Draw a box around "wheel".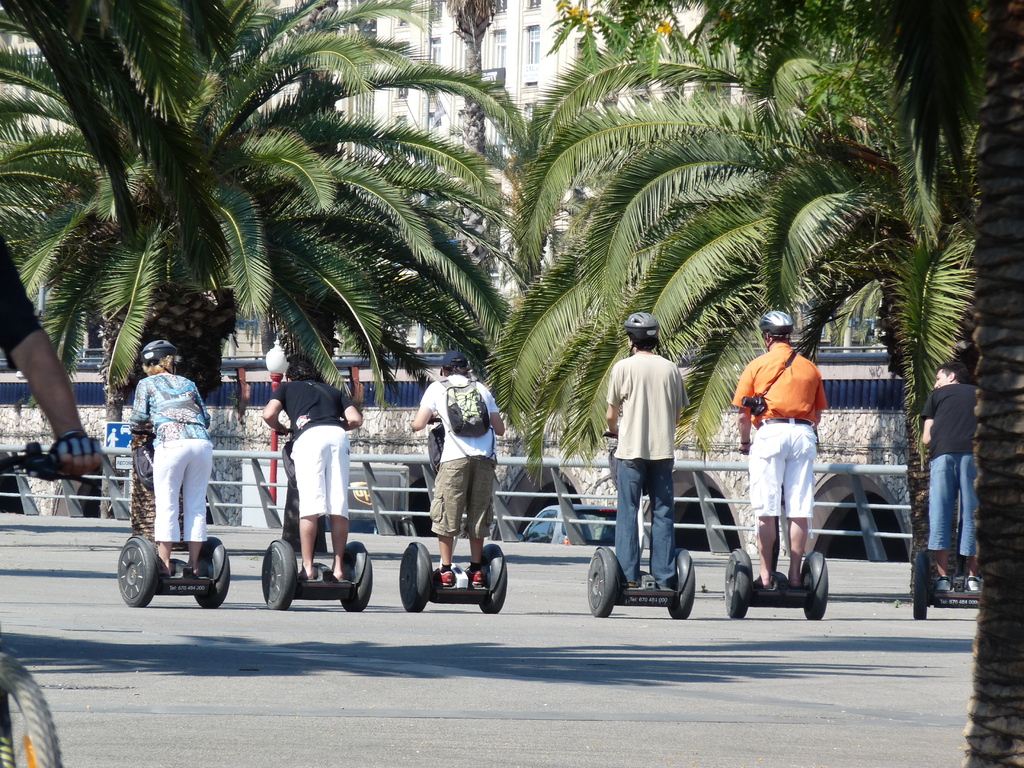
{"left": 727, "top": 545, "right": 751, "bottom": 614}.
